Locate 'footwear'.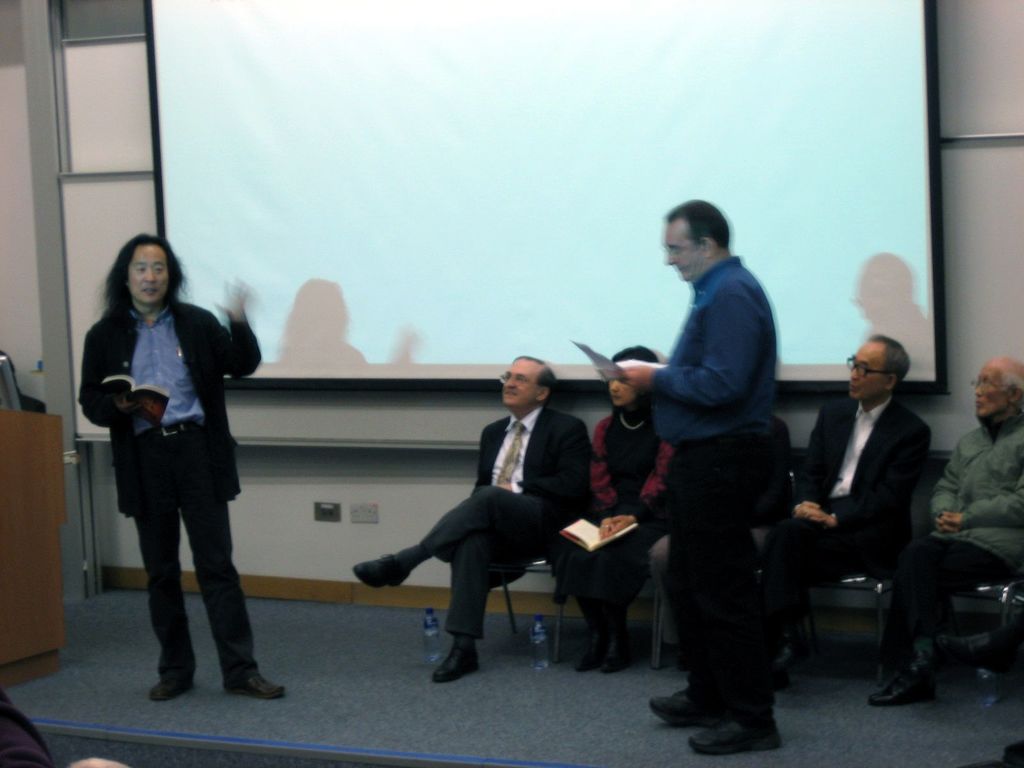
Bounding box: bbox(220, 669, 295, 699).
